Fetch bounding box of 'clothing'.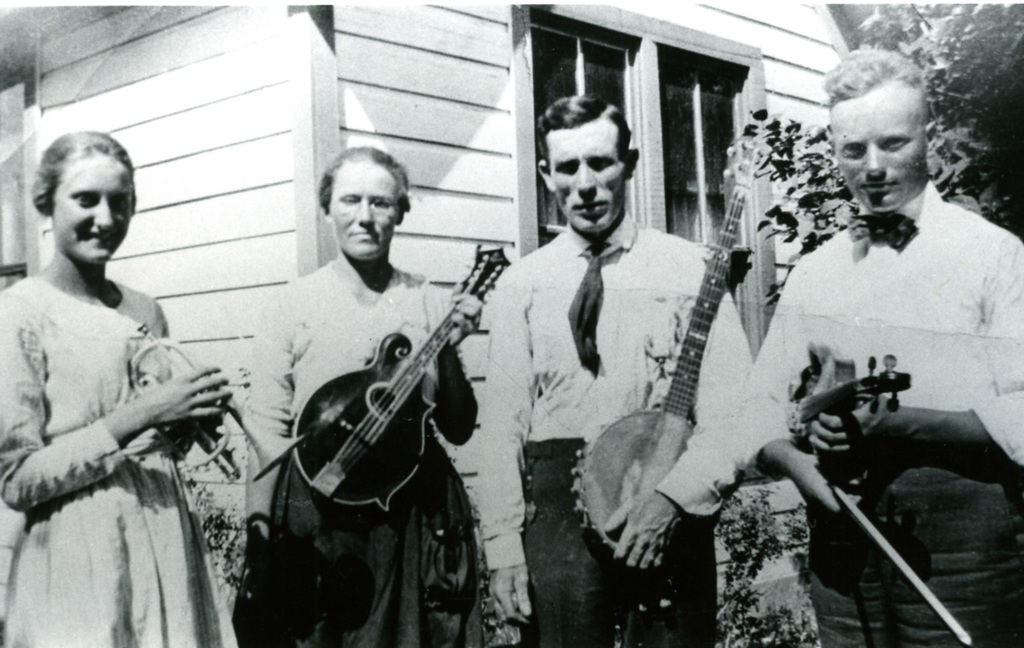
Bbox: Rect(15, 196, 226, 636).
